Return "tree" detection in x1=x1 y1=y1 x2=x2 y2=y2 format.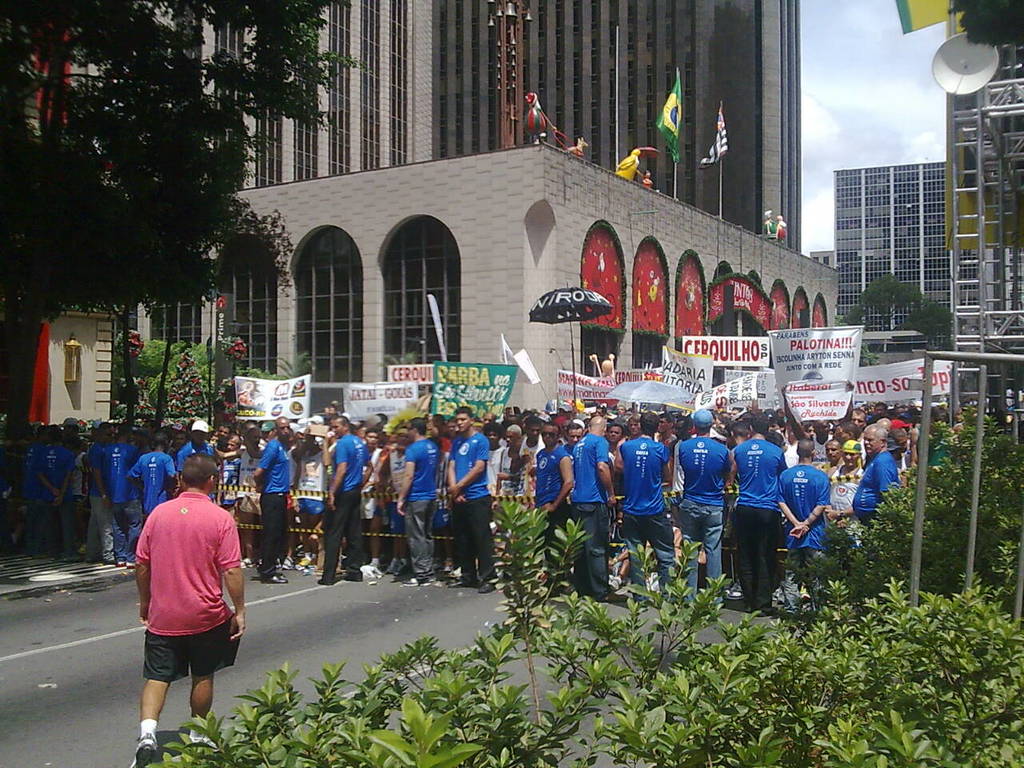
x1=0 y1=0 x2=362 y2=430.
